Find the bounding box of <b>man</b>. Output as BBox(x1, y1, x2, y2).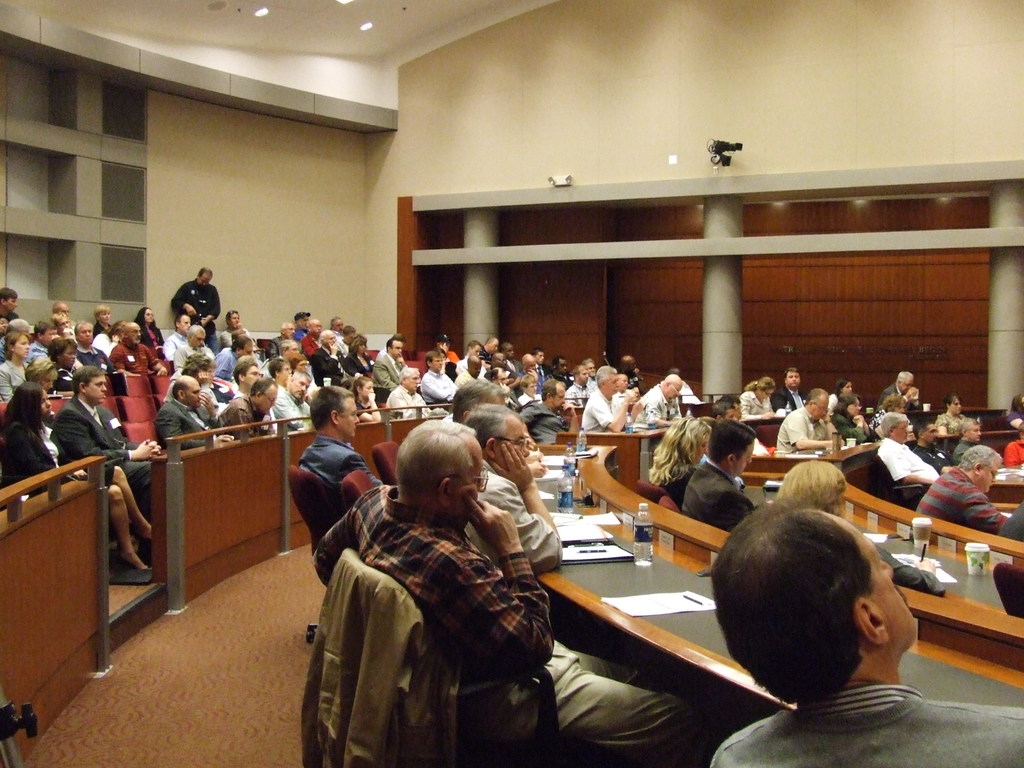
BBox(948, 417, 983, 463).
